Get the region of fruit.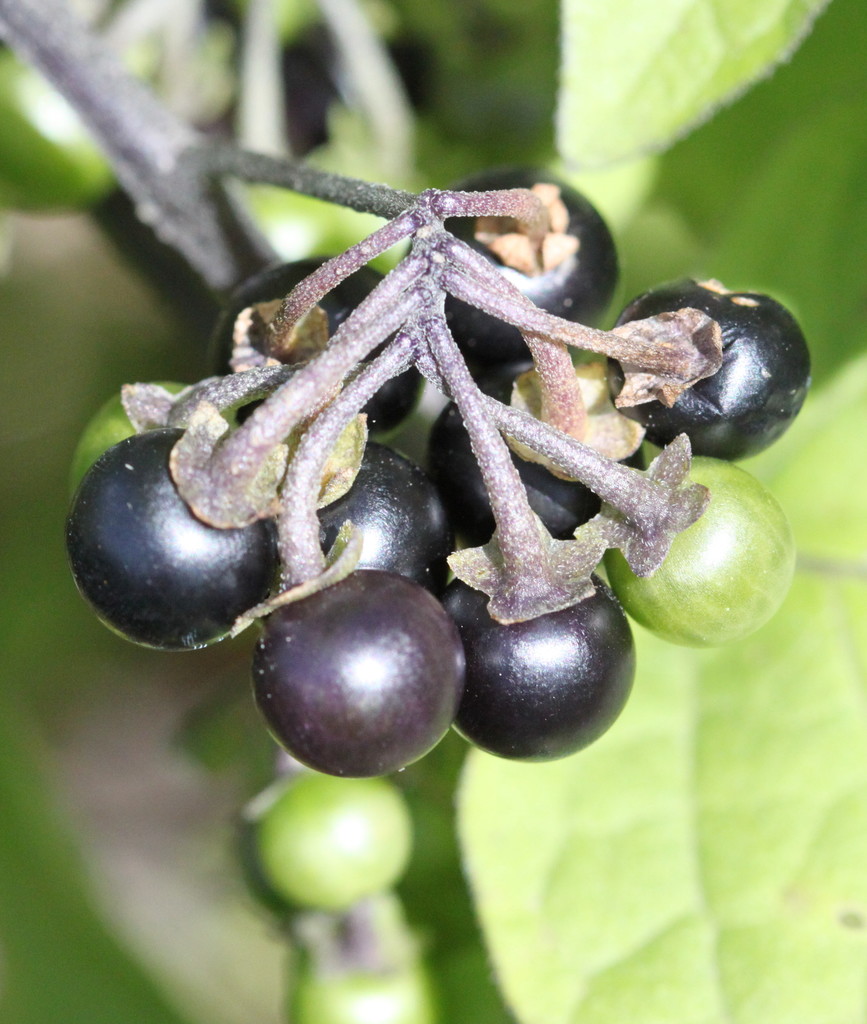
detection(241, 776, 426, 950).
